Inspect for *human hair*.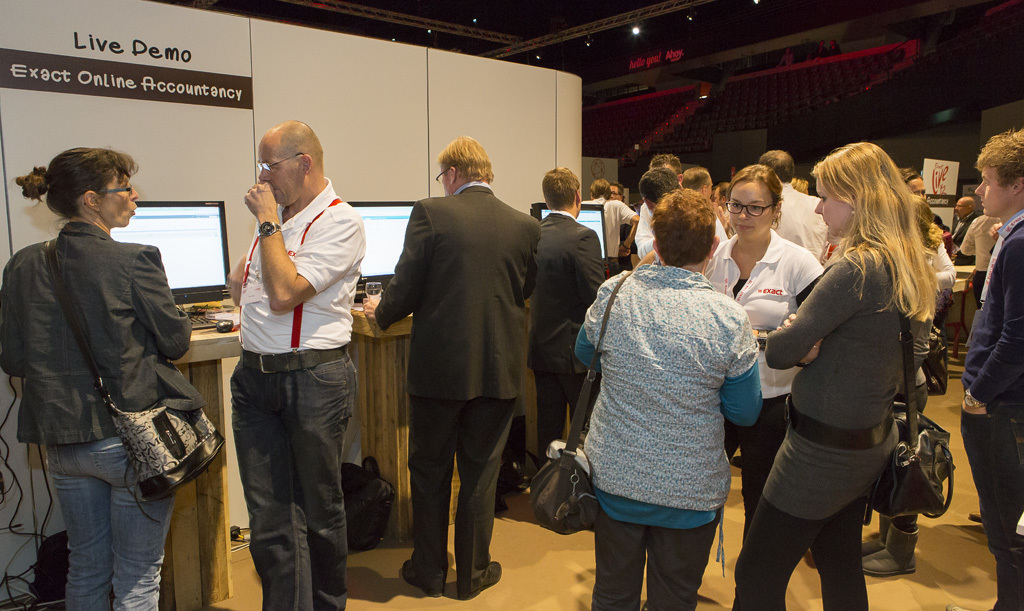
Inspection: Rect(590, 177, 613, 205).
